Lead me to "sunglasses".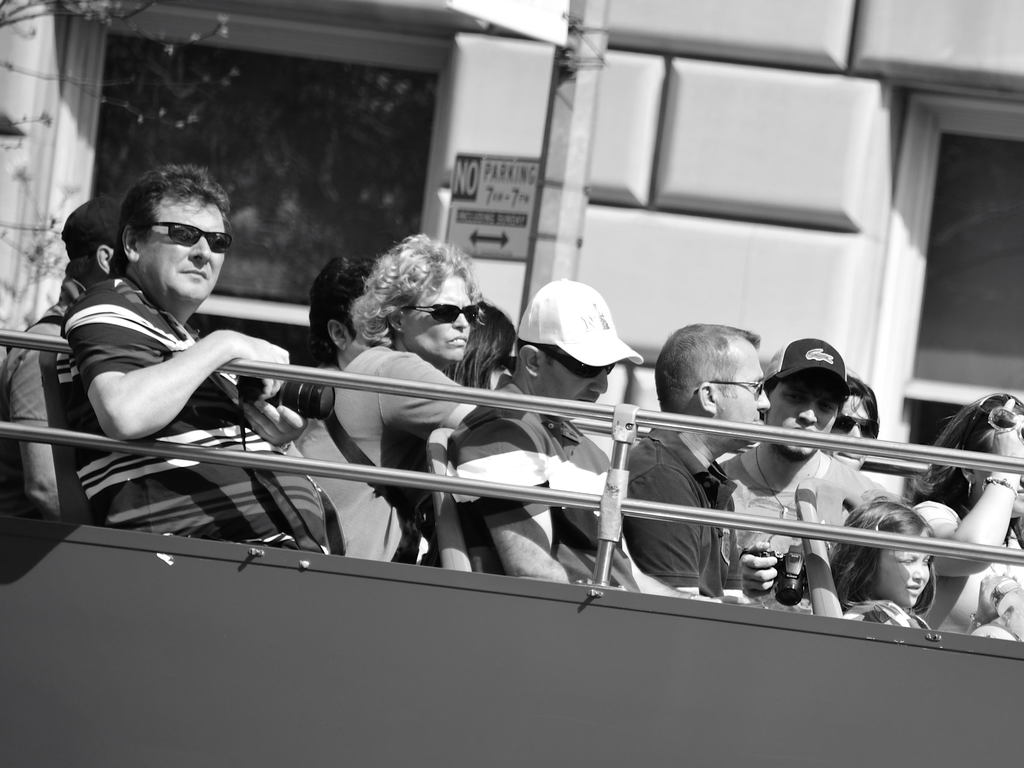
Lead to select_region(401, 305, 478, 323).
